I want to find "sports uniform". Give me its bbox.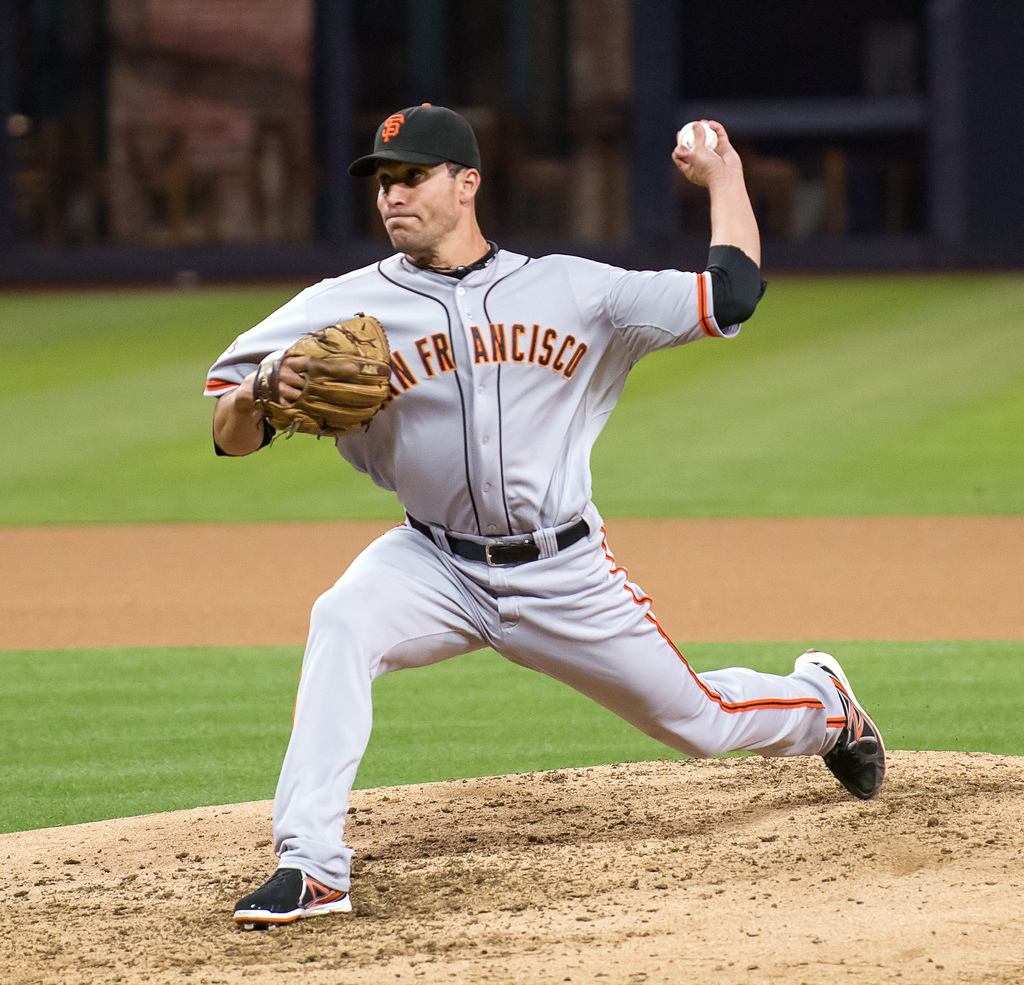
bbox=(186, 111, 884, 893).
